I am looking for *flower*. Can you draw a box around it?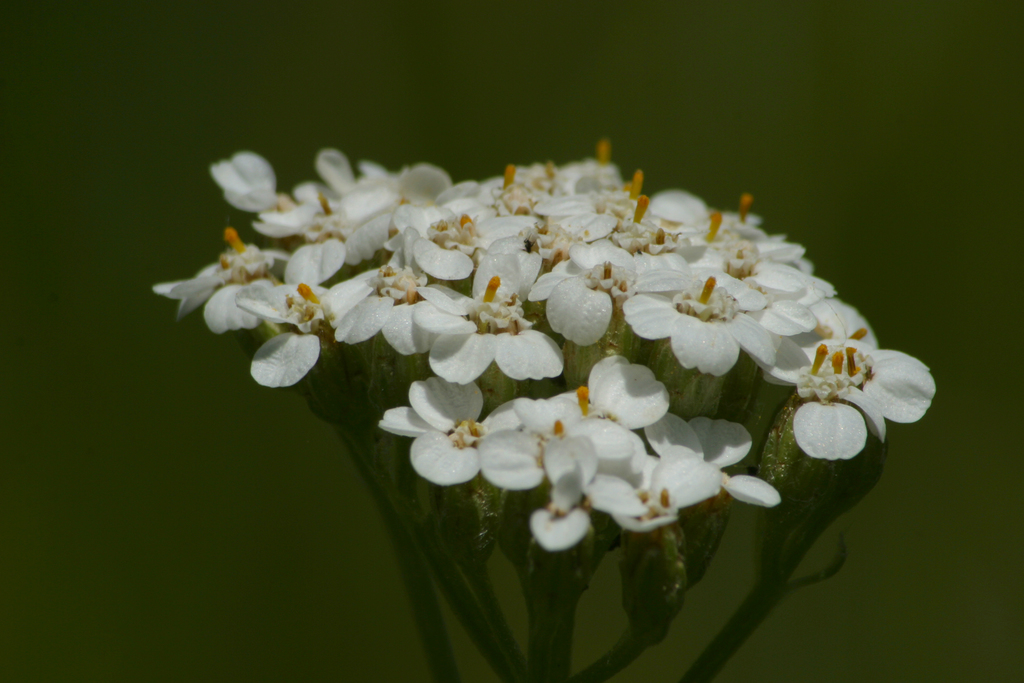
Sure, the bounding box is {"left": 209, "top": 131, "right": 287, "bottom": 217}.
